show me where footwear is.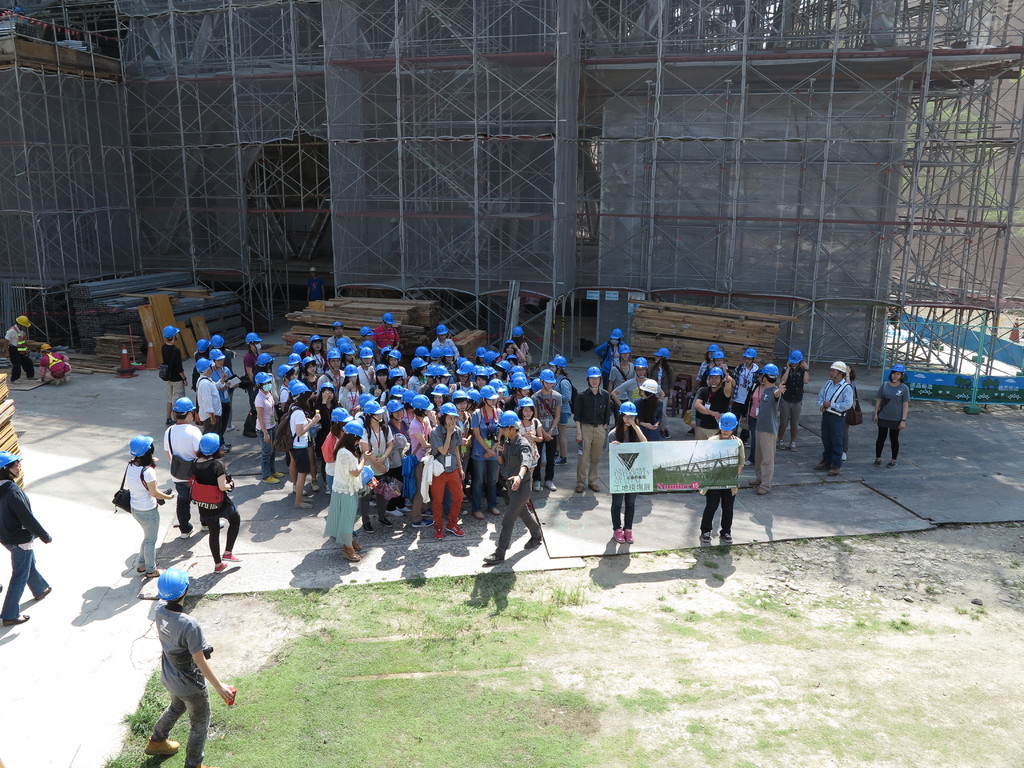
footwear is at (292, 494, 307, 504).
